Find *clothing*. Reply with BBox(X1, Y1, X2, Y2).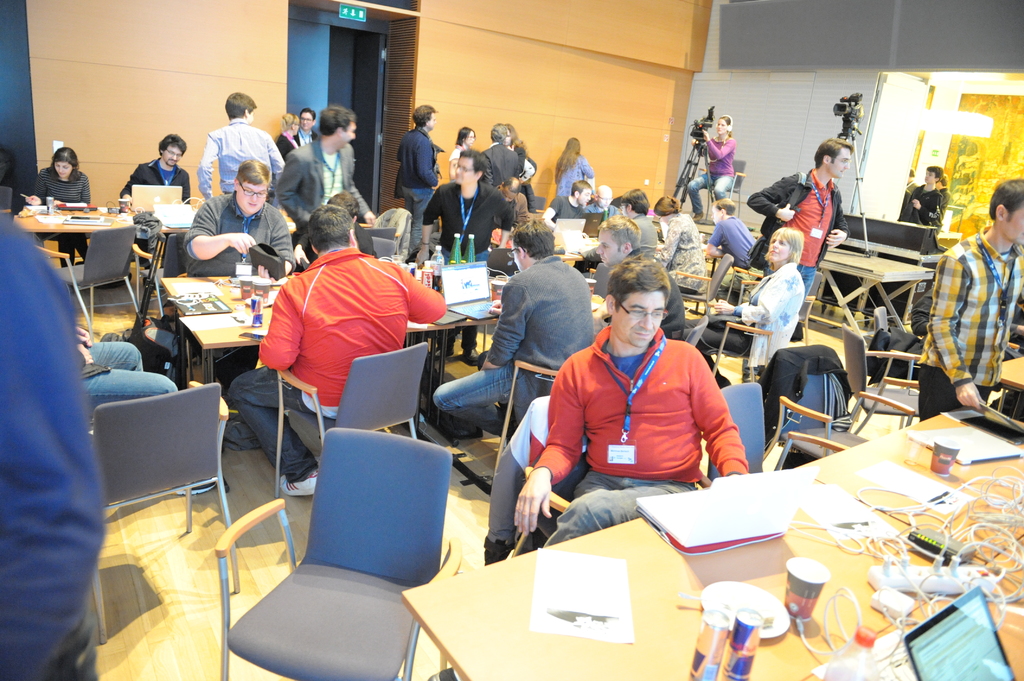
BBox(194, 116, 289, 201).
